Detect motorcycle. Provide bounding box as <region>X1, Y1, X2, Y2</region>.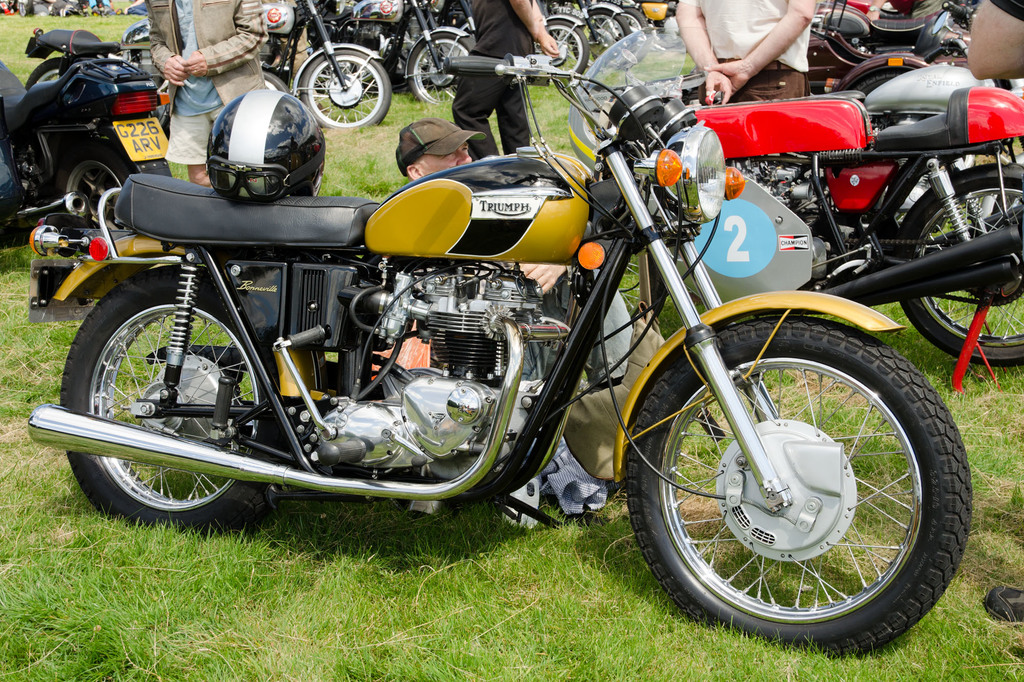
<region>27, 24, 975, 658</region>.
